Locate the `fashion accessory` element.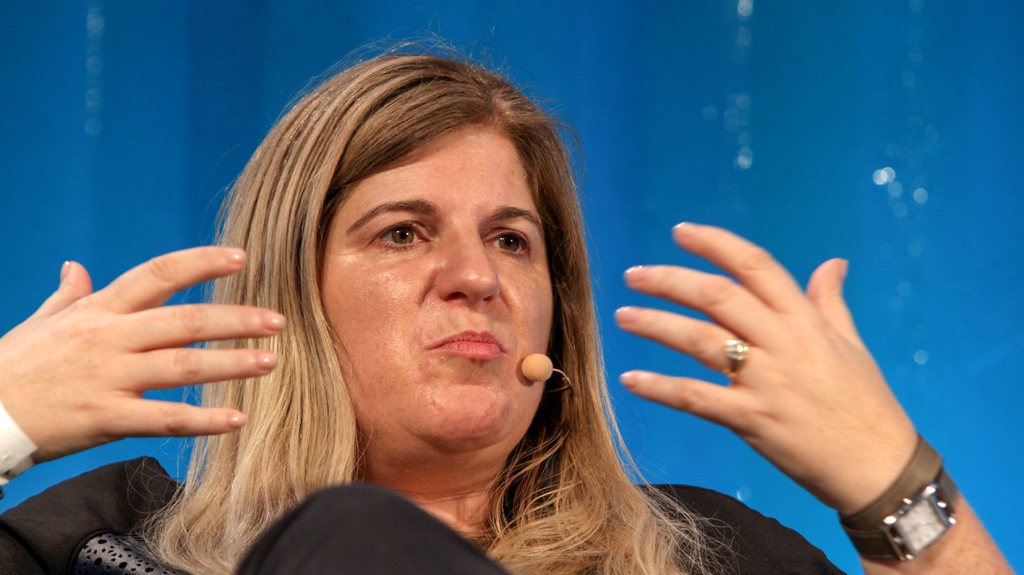
Element bbox: [723,334,750,382].
